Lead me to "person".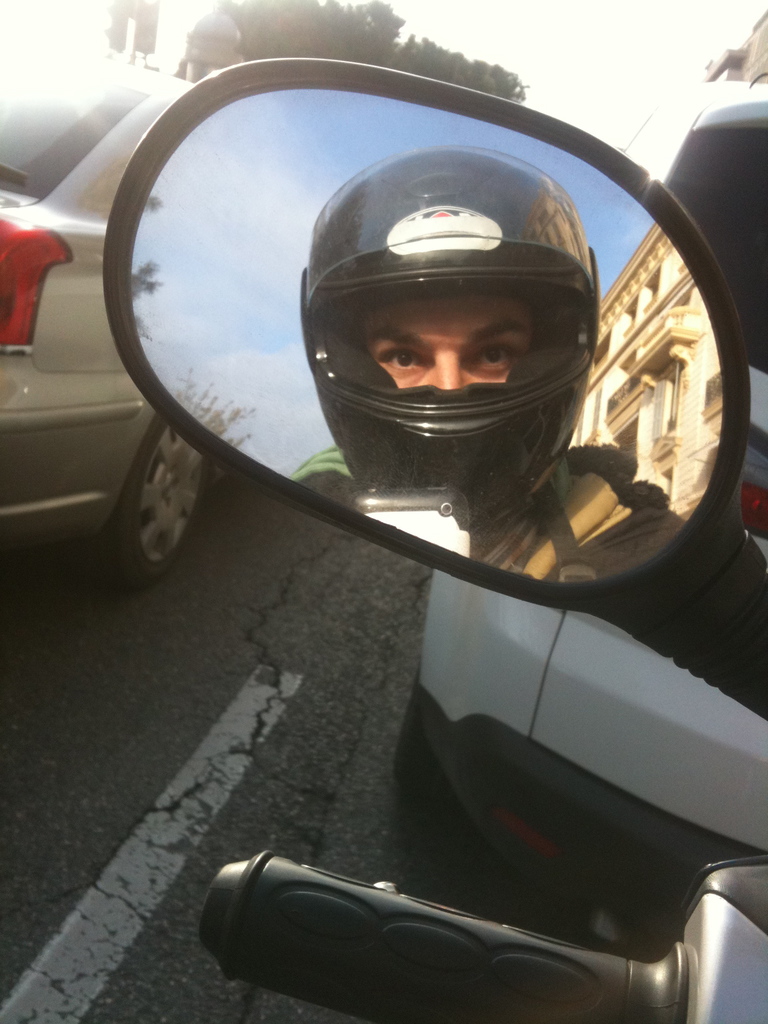
Lead to (288, 140, 696, 586).
